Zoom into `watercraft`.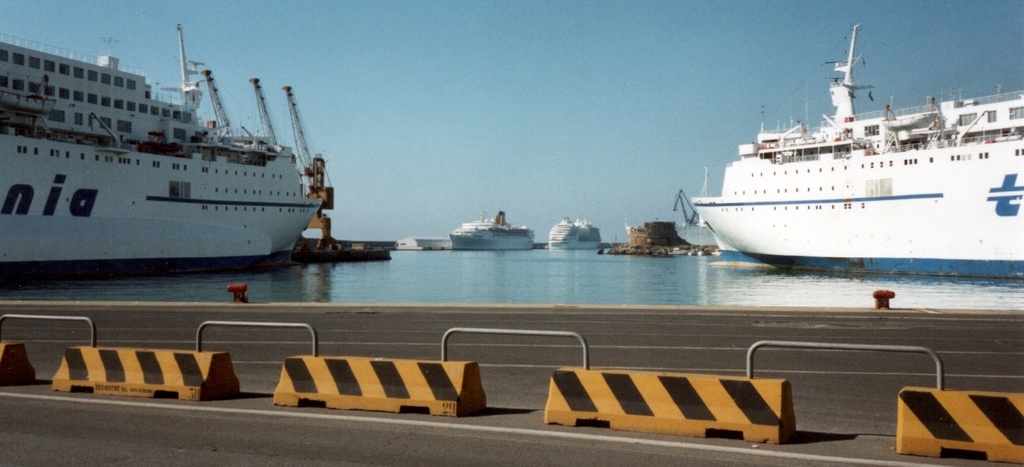
Zoom target: locate(549, 214, 599, 251).
